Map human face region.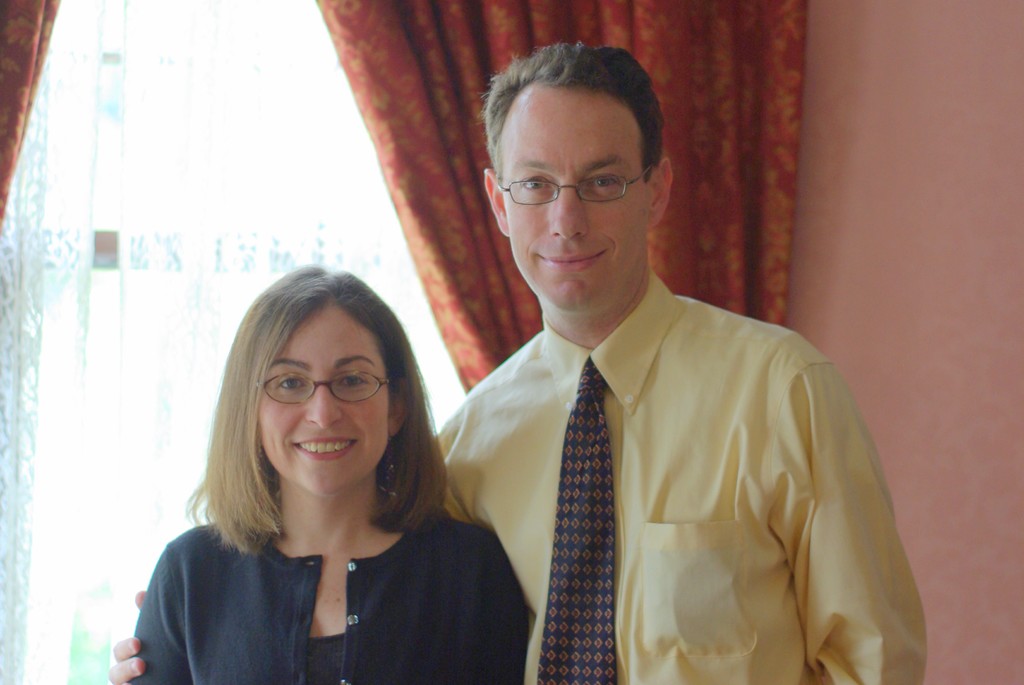
Mapped to box(498, 96, 650, 318).
